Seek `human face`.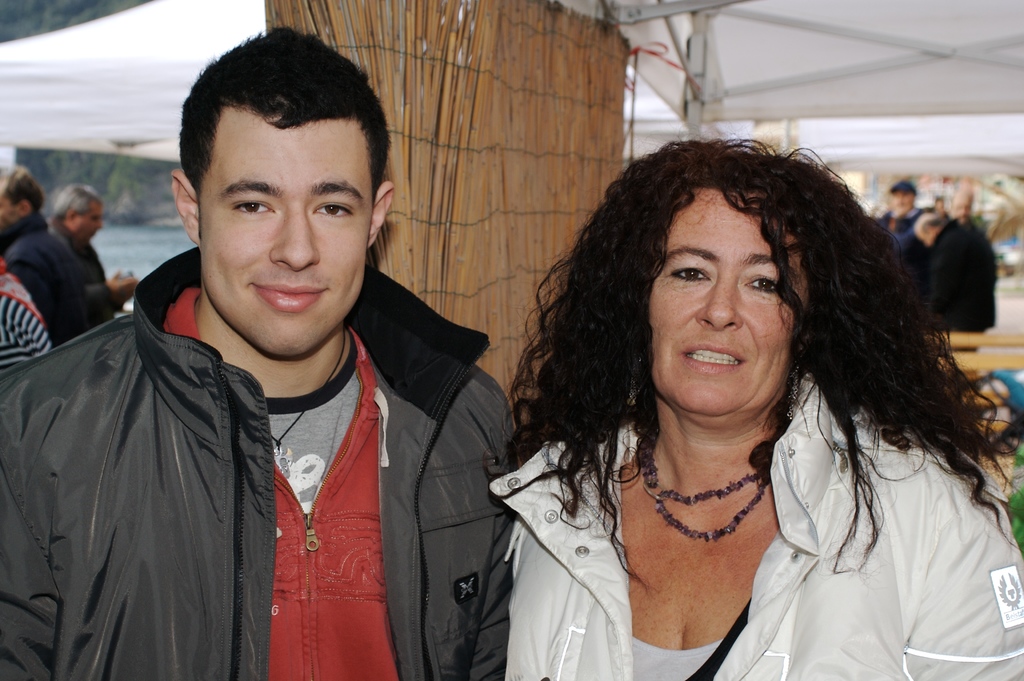
rect(76, 199, 102, 240).
